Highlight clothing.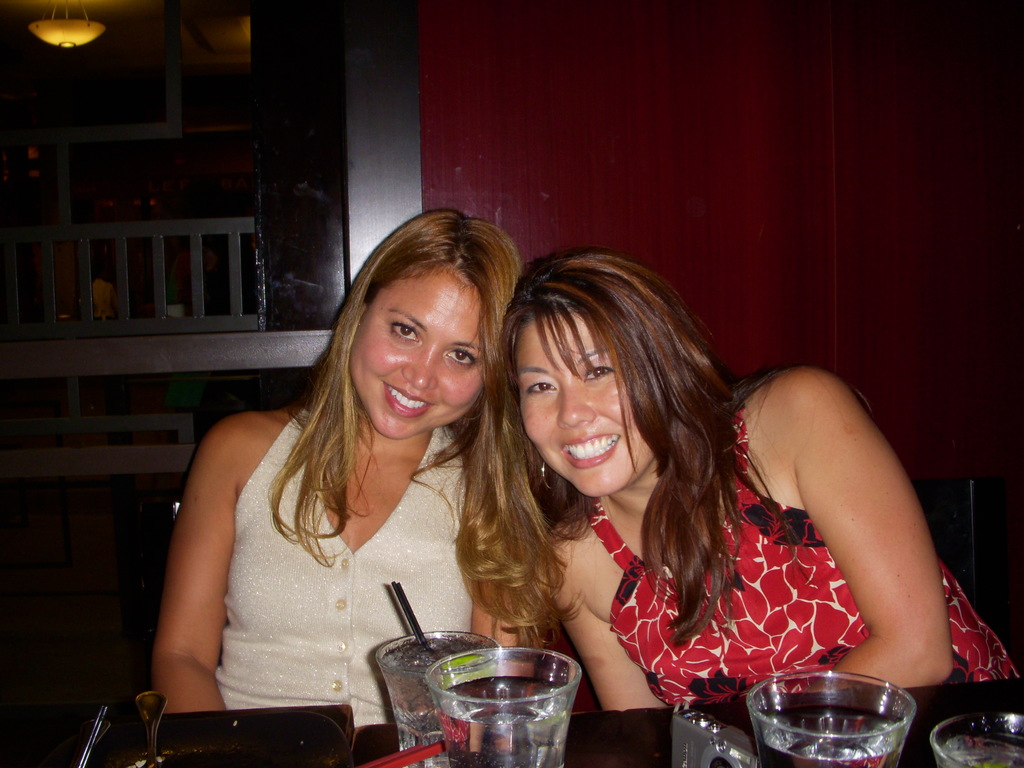
Highlighted region: box(217, 424, 466, 759).
